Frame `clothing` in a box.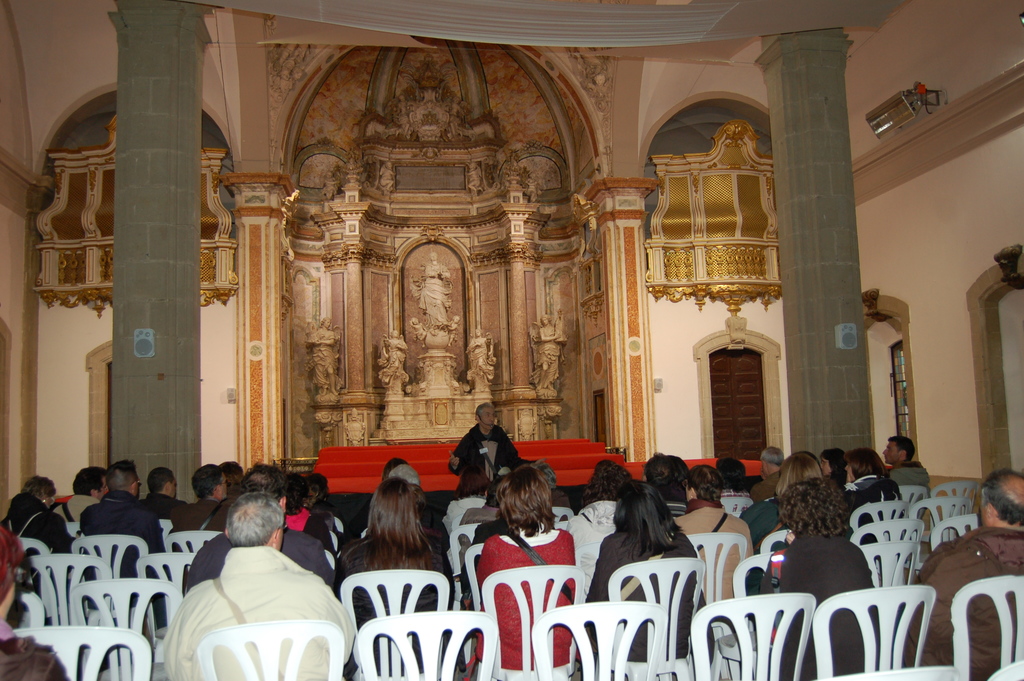
[x1=301, y1=325, x2=341, y2=388].
